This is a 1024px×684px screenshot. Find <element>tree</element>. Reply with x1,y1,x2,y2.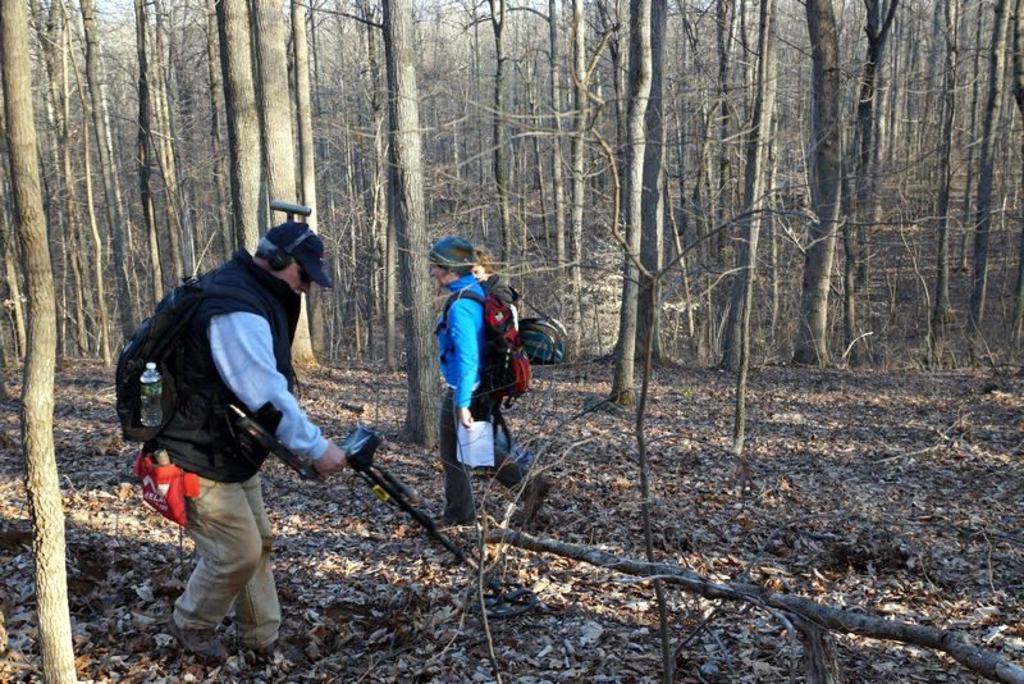
301,0,850,683.
